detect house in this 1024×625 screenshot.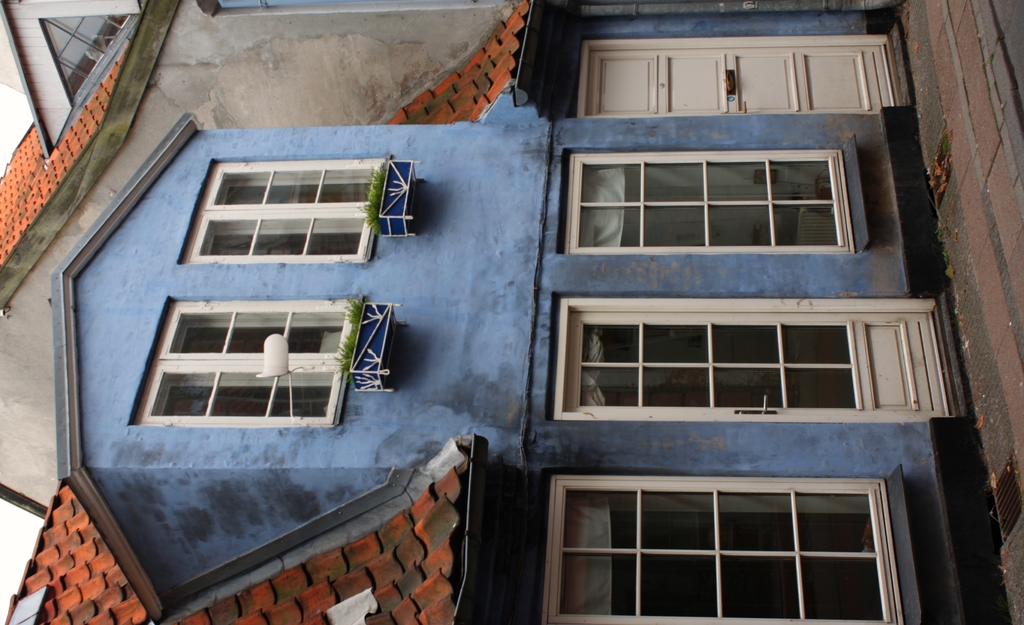
Detection: bbox(0, 0, 1023, 624).
